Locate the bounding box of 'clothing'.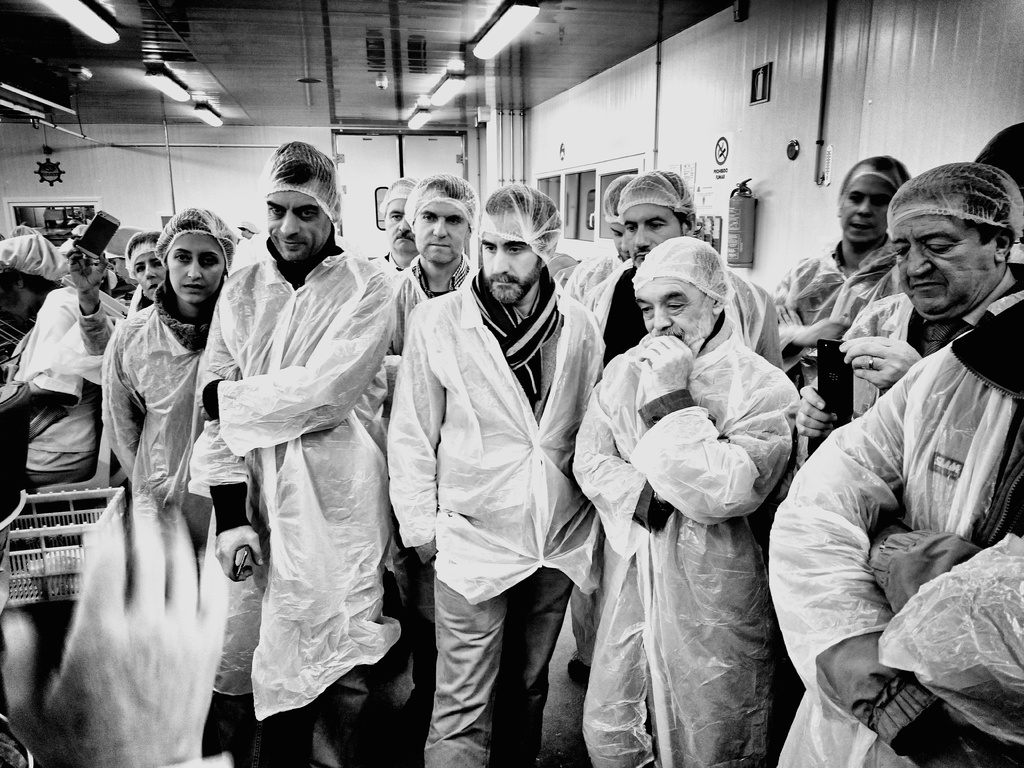
Bounding box: l=578, t=257, r=783, b=664.
